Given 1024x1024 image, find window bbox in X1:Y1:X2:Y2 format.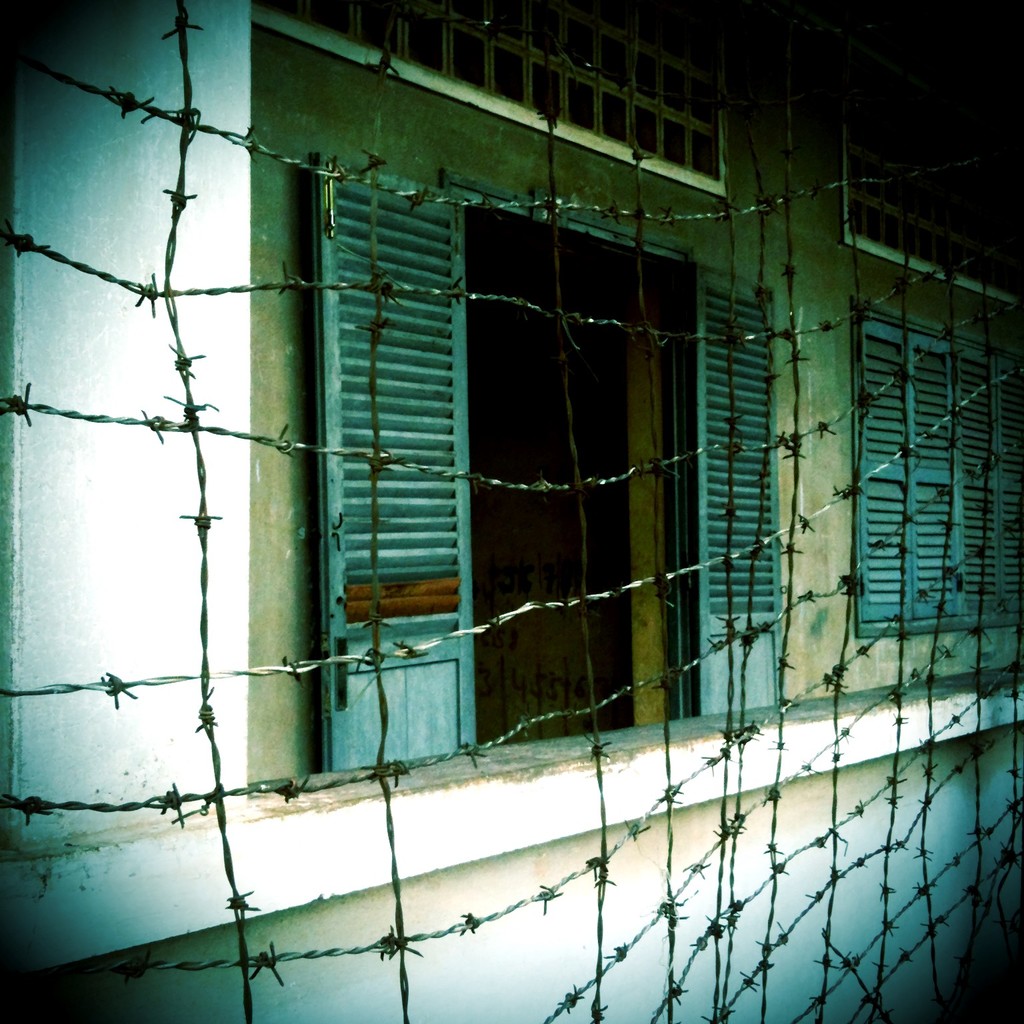
313:155:473:767.
